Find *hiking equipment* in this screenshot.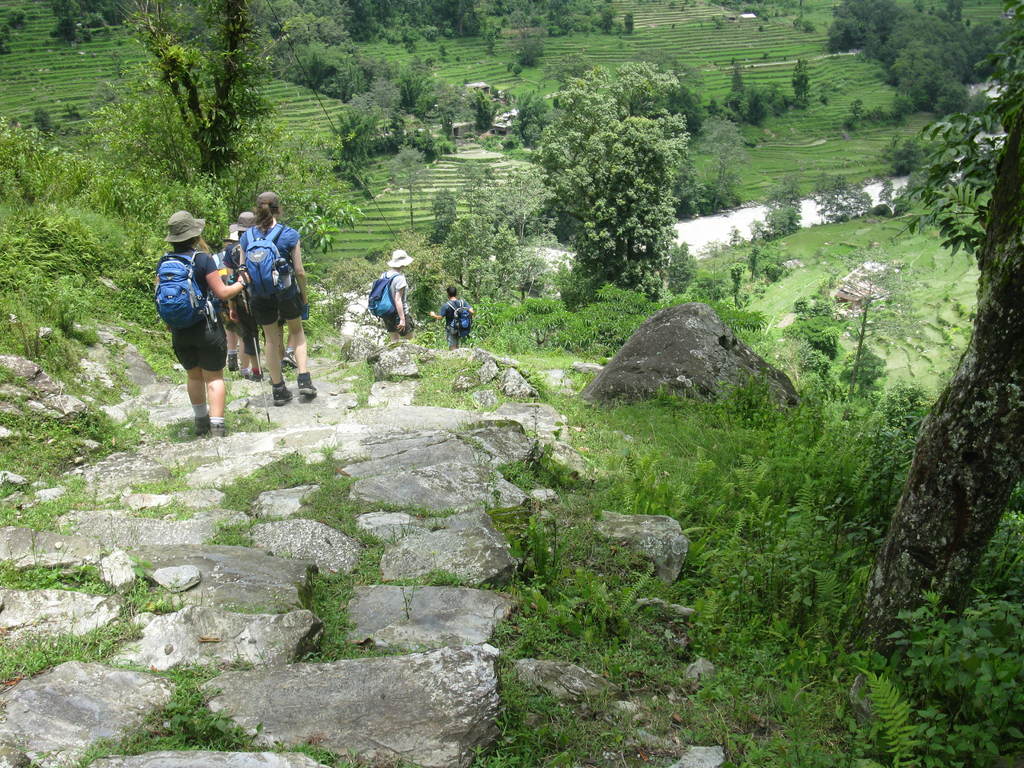
The bounding box for *hiking equipment* is rect(152, 247, 214, 327).
